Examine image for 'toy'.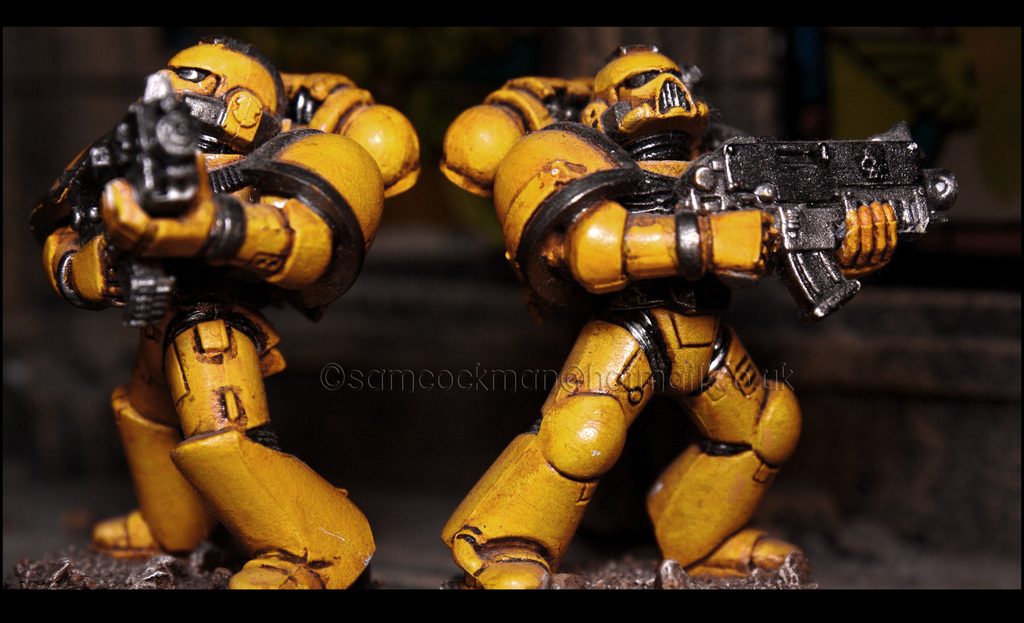
Examination result: rect(38, 42, 445, 581).
